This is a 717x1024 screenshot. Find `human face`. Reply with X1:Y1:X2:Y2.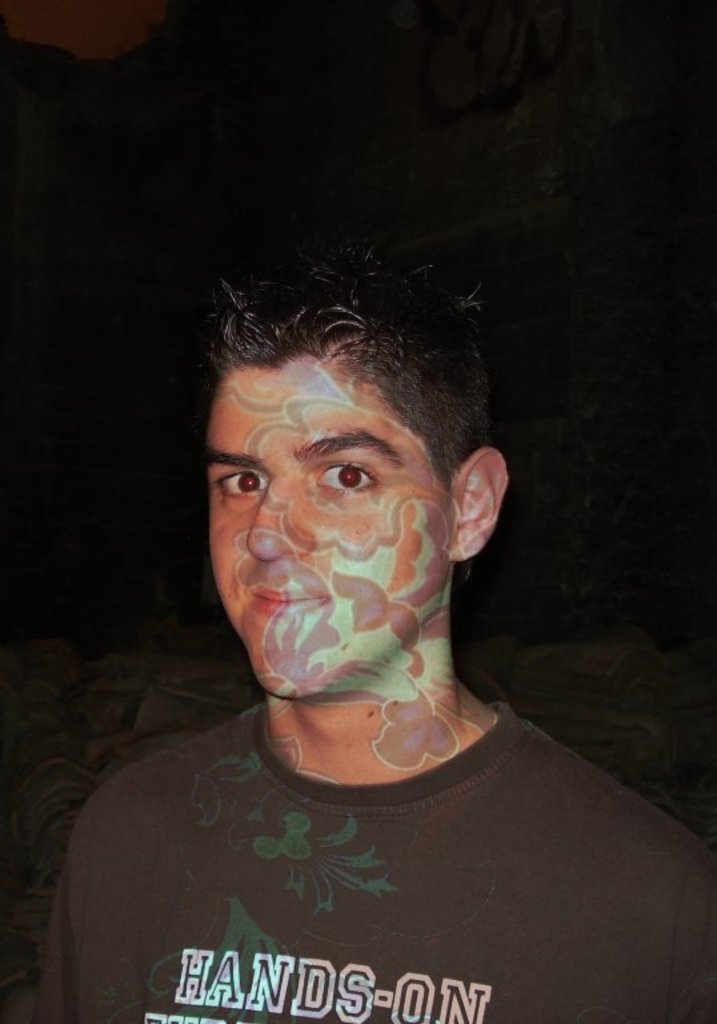
204:348:456:700.
